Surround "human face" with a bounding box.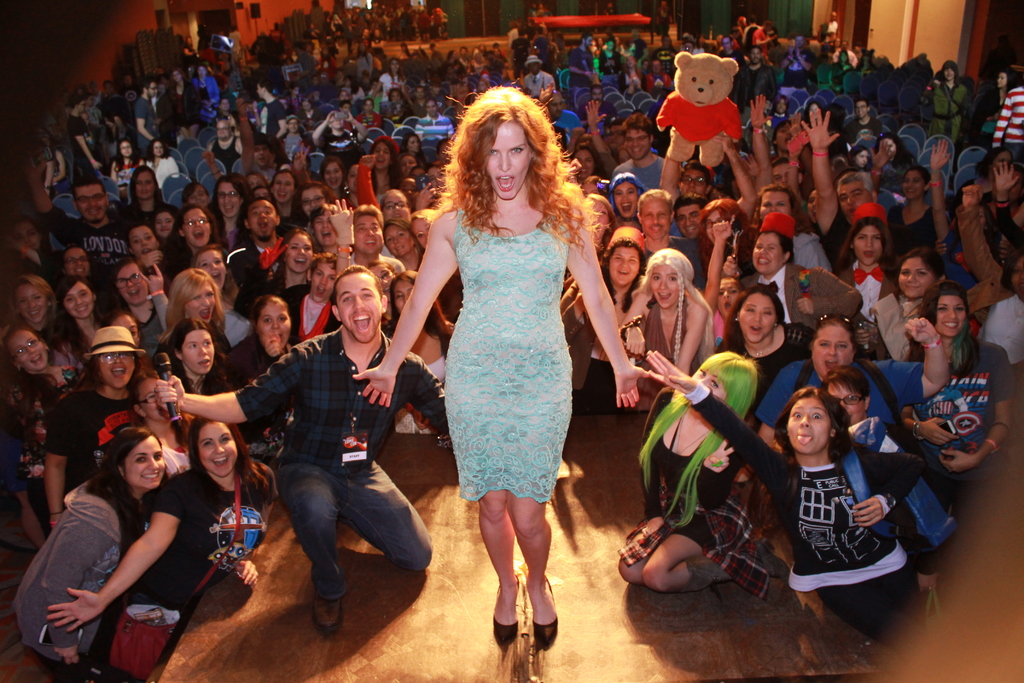
(left=764, top=189, right=791, bottom=215).
